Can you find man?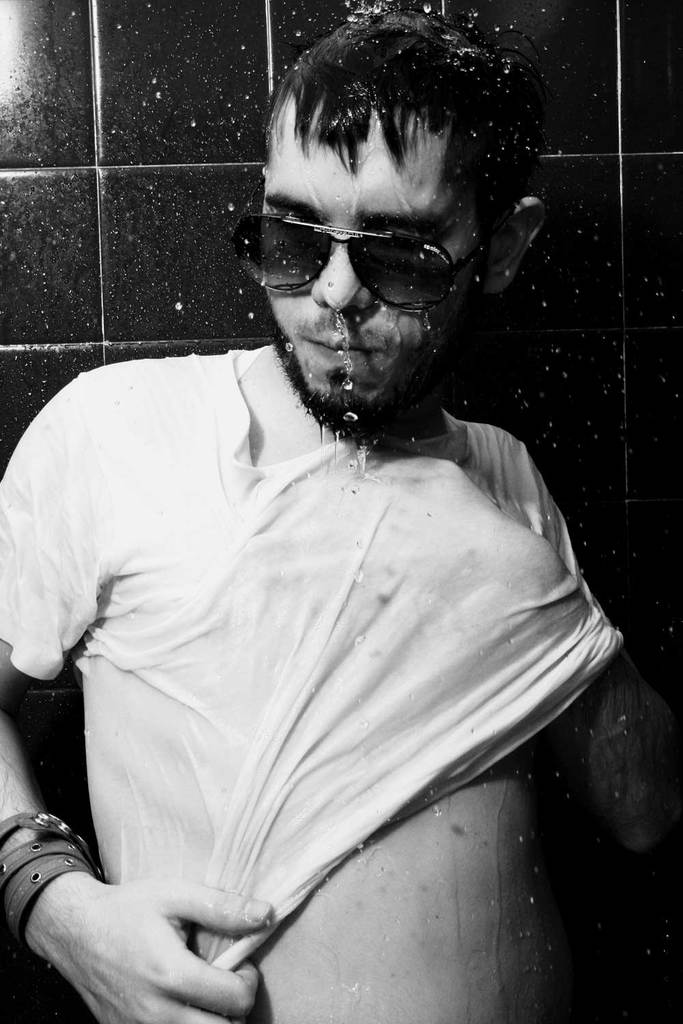
Yes, bounding box: rect(43, 19, 634, 956).
